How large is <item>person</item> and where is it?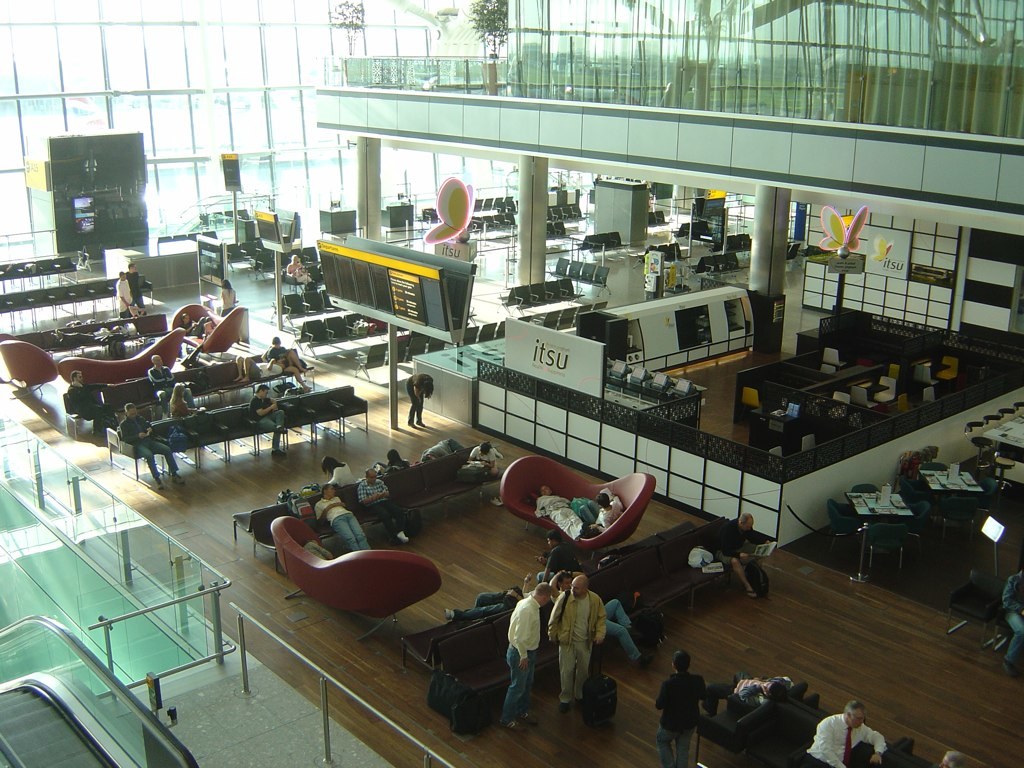
Bounding box: 654/651/708/767.
